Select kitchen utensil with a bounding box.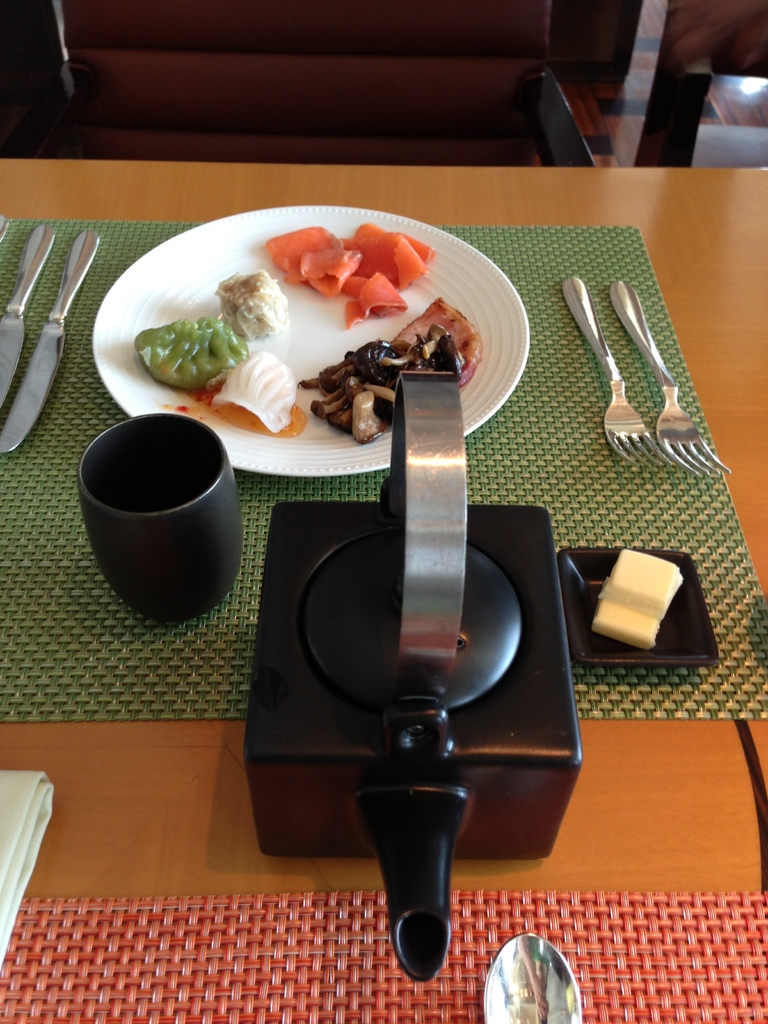
<region>480, 929, 584, 1023</region>.
